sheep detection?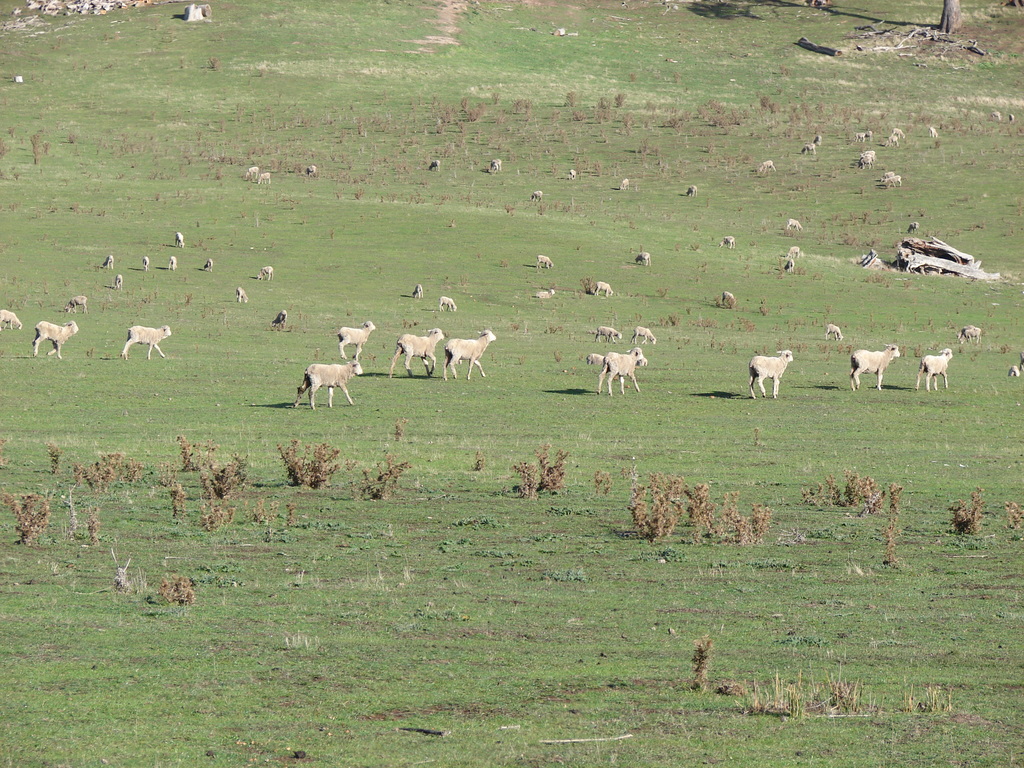
(left=858, top=160, right=872, bottom=166)
